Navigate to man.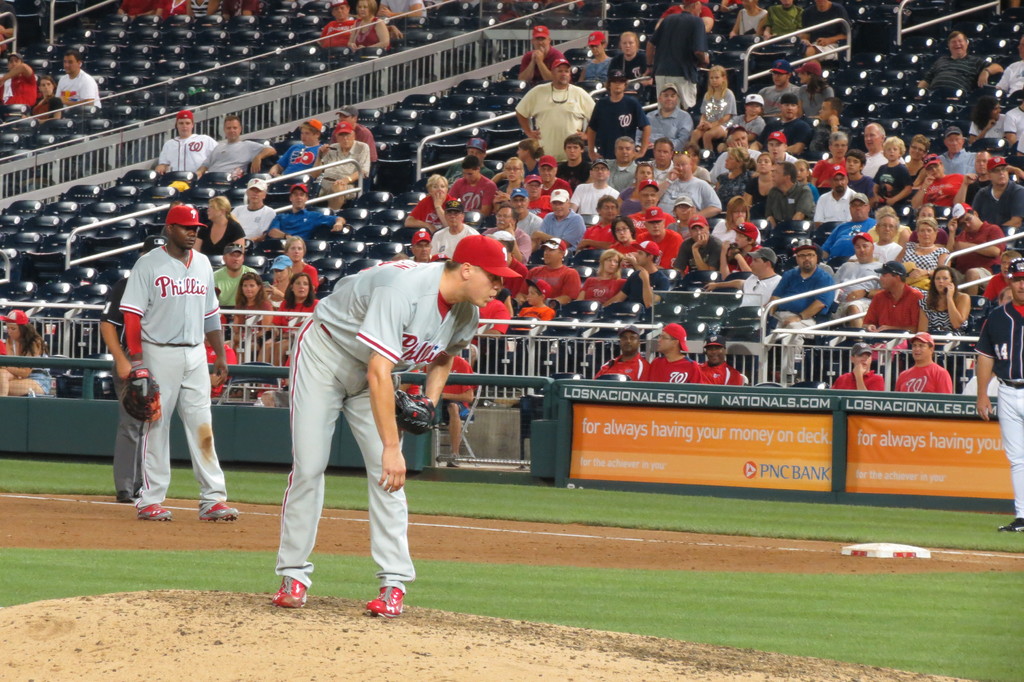
Navigation target: 918,29,1010,97.
